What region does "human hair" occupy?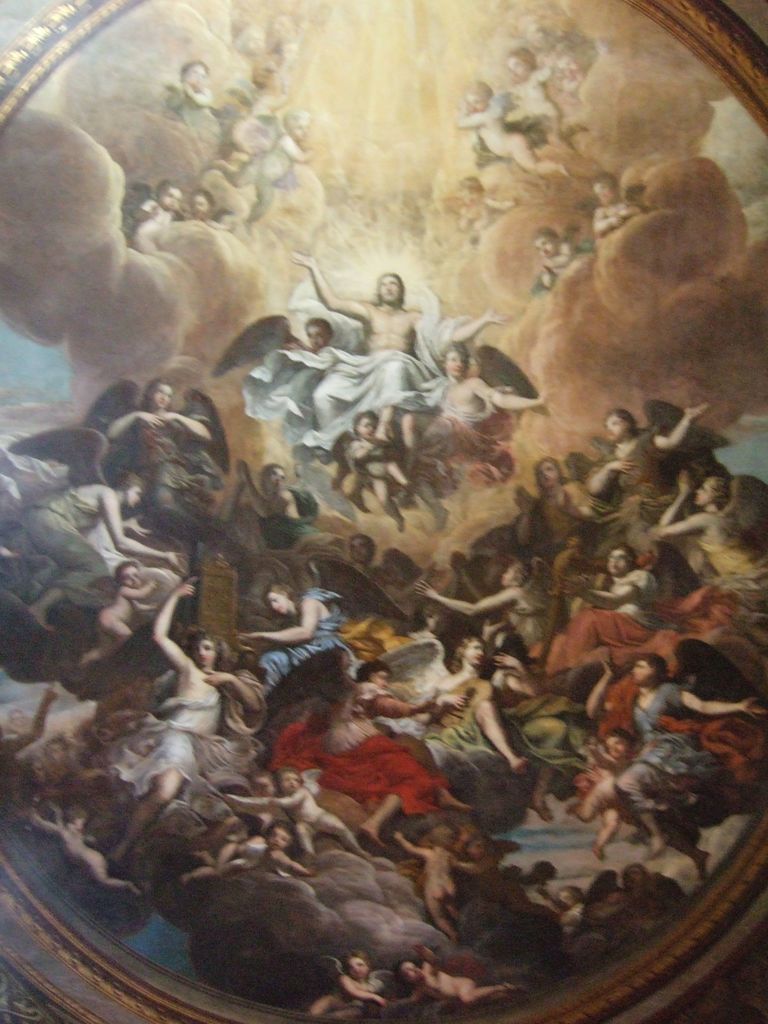
{"x1": 340, "y1": 953, "x2": 369, "y2": 972}.
